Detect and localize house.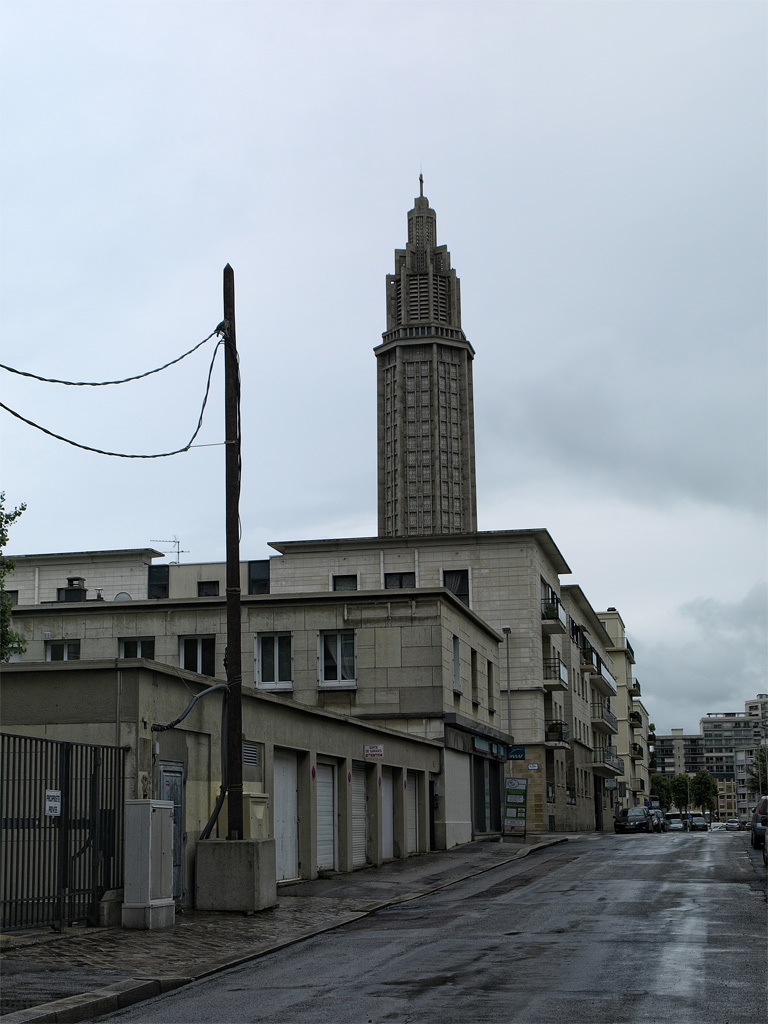
Localized at 594, 601, 645, 826.
